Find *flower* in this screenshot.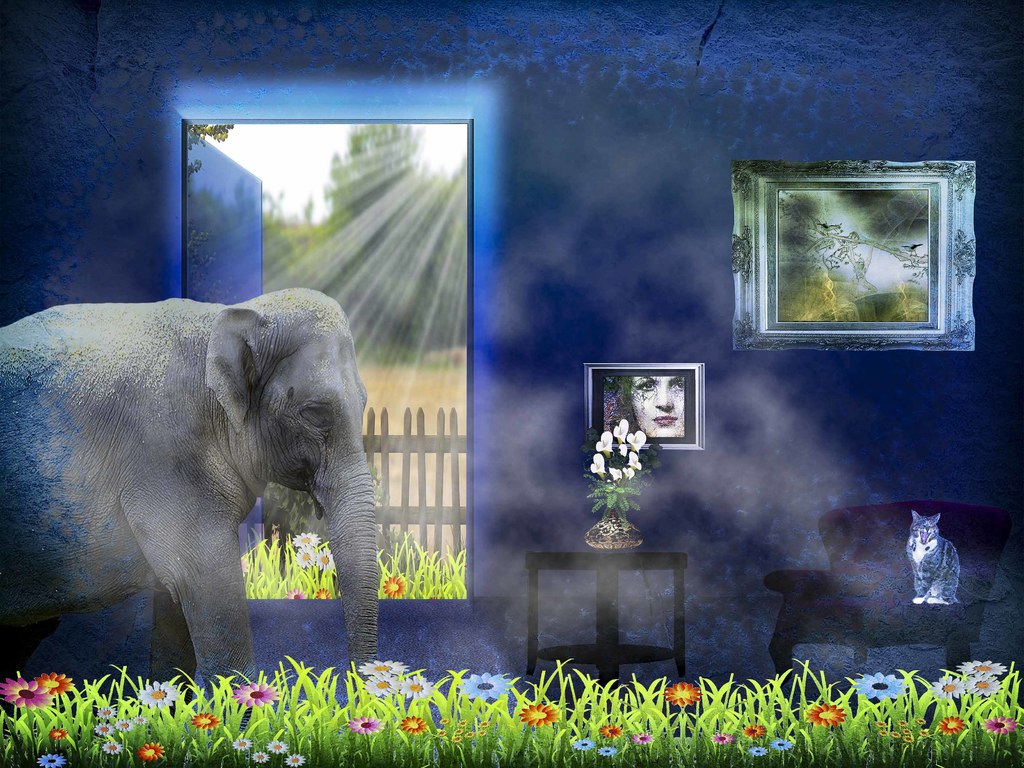
The bounding box for *flower* is <region>988, 714, 1020, 733</region>.
